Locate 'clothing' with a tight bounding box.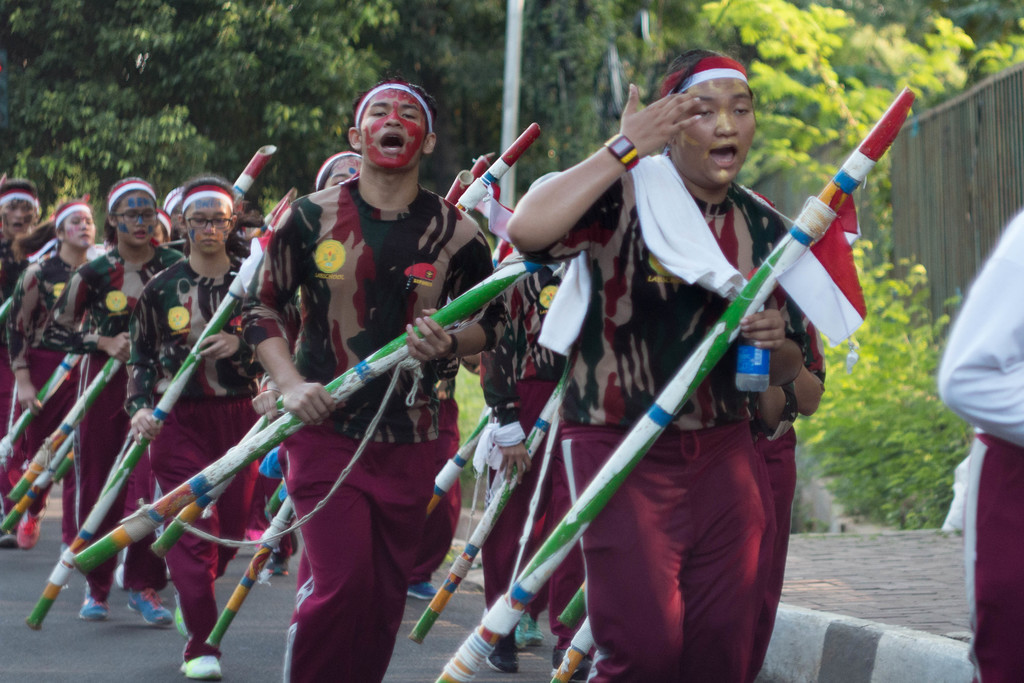
[left=556, top=91, right=835, bottom=665].
